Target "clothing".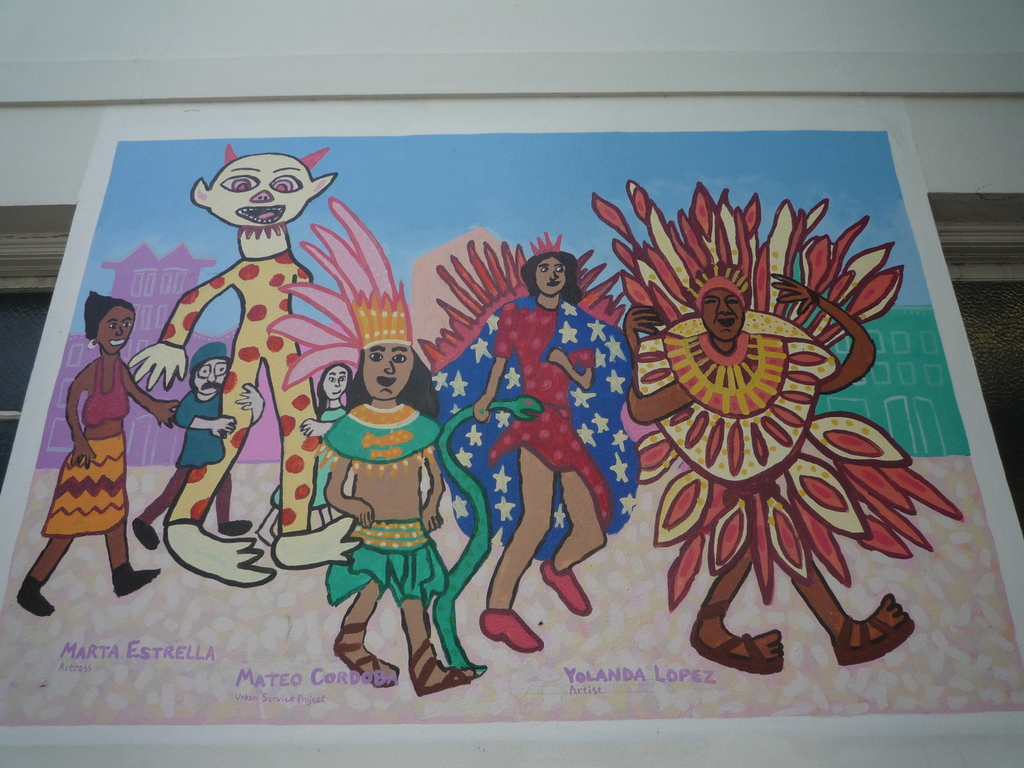
Target region: rect(141, 380, 234, 529).
